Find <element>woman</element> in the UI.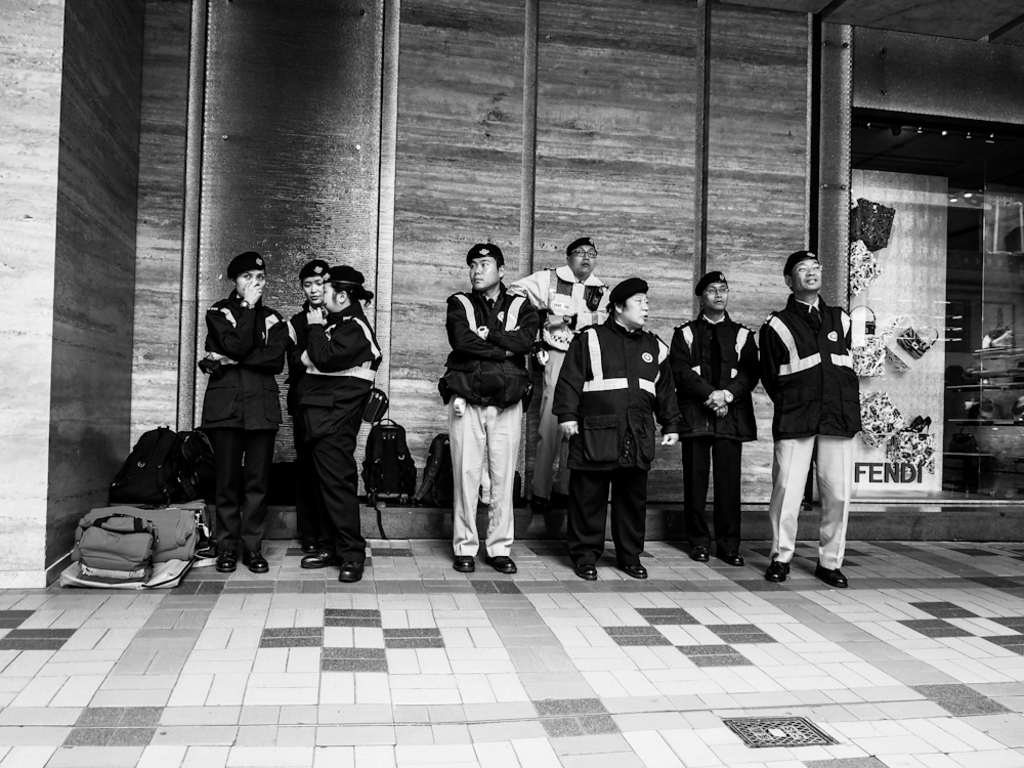
UI element at [x1=198, y1=250, x2=287, y2=572].
